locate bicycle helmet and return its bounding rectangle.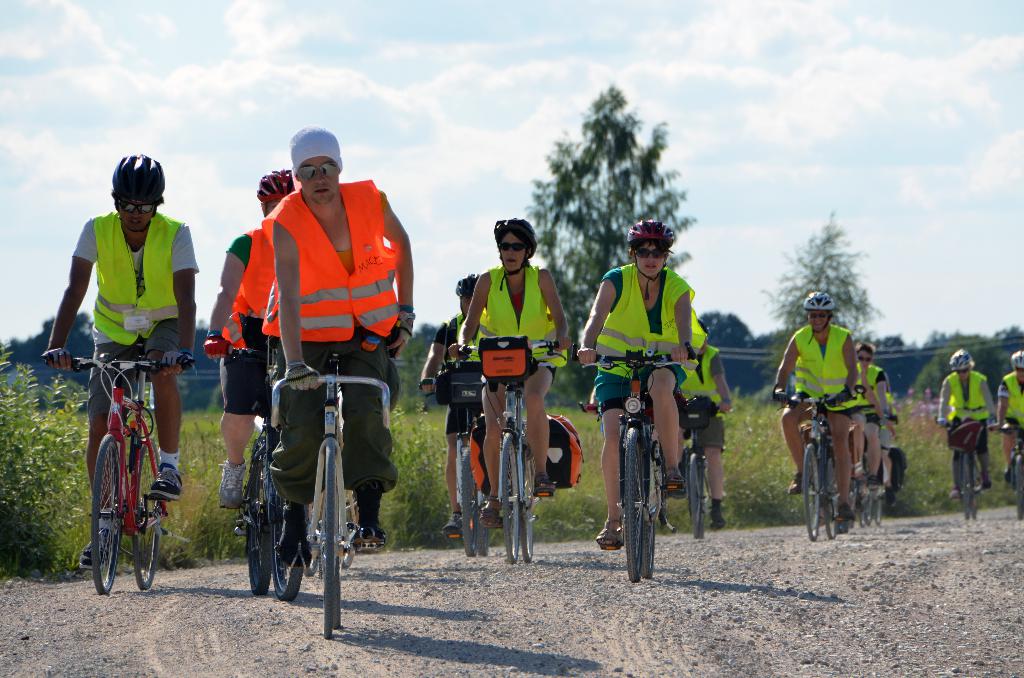
bbox=(797, 288, 831, 309).
